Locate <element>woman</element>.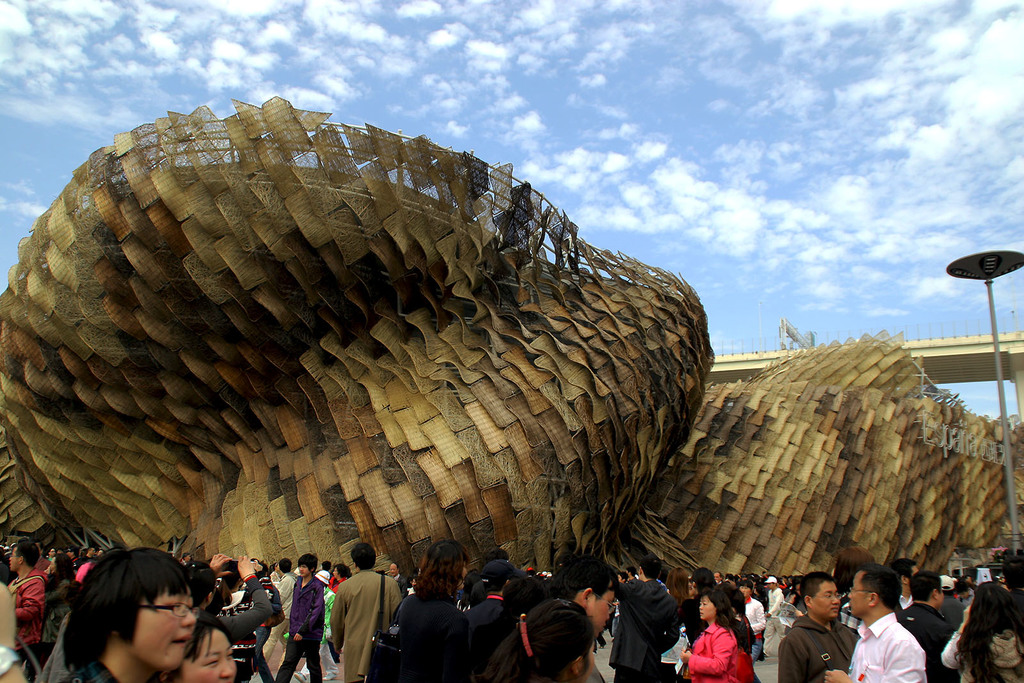
Bounding box: bbox(150, 607, 237, 682).
